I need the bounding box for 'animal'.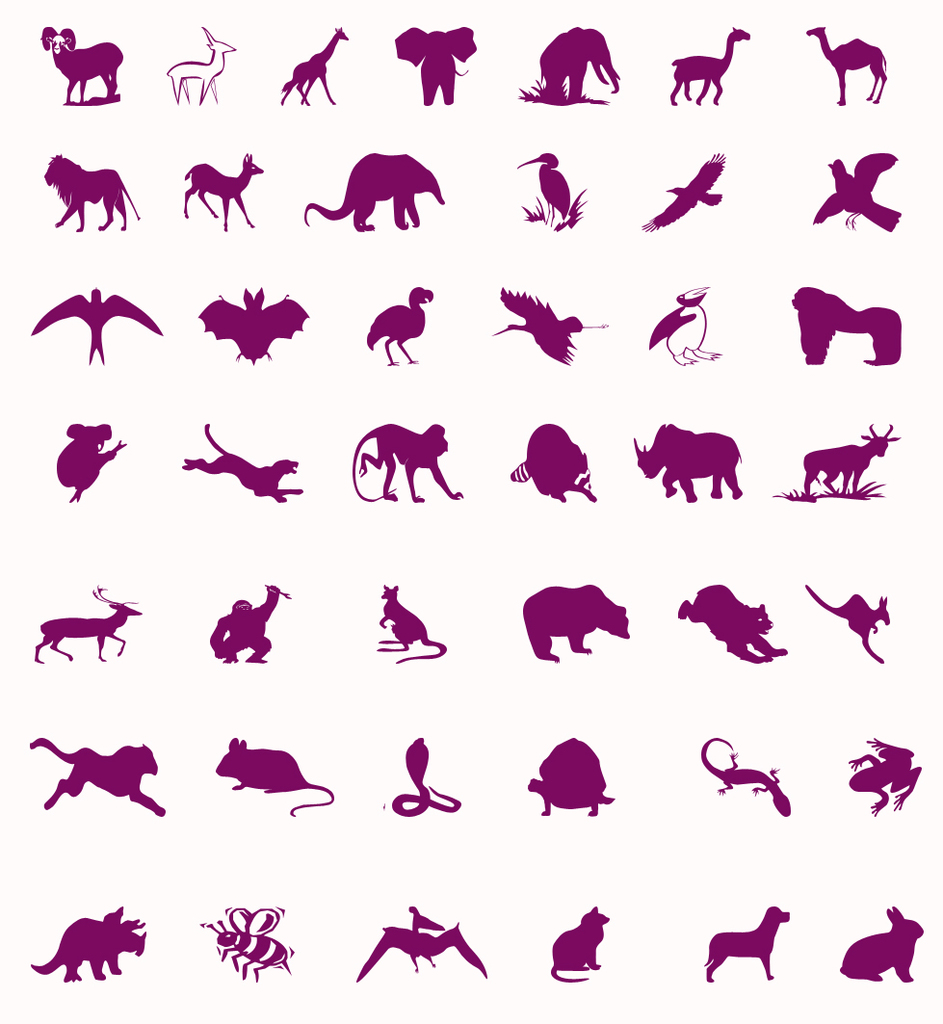
Here it is: <region>203, 901, 292, 989</region>.
